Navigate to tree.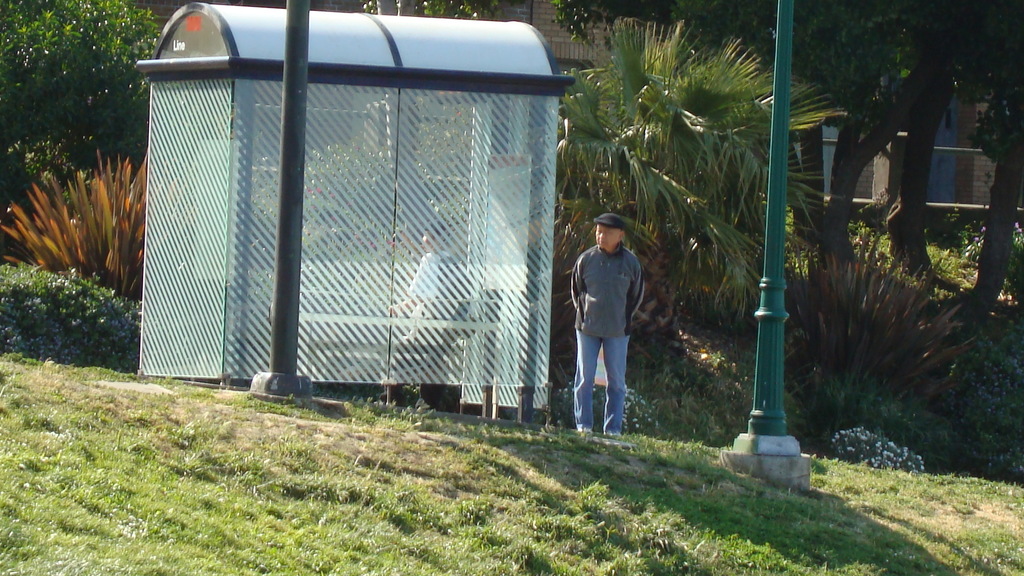
Navigation target: l=0, t=0, r=165, b=233.
